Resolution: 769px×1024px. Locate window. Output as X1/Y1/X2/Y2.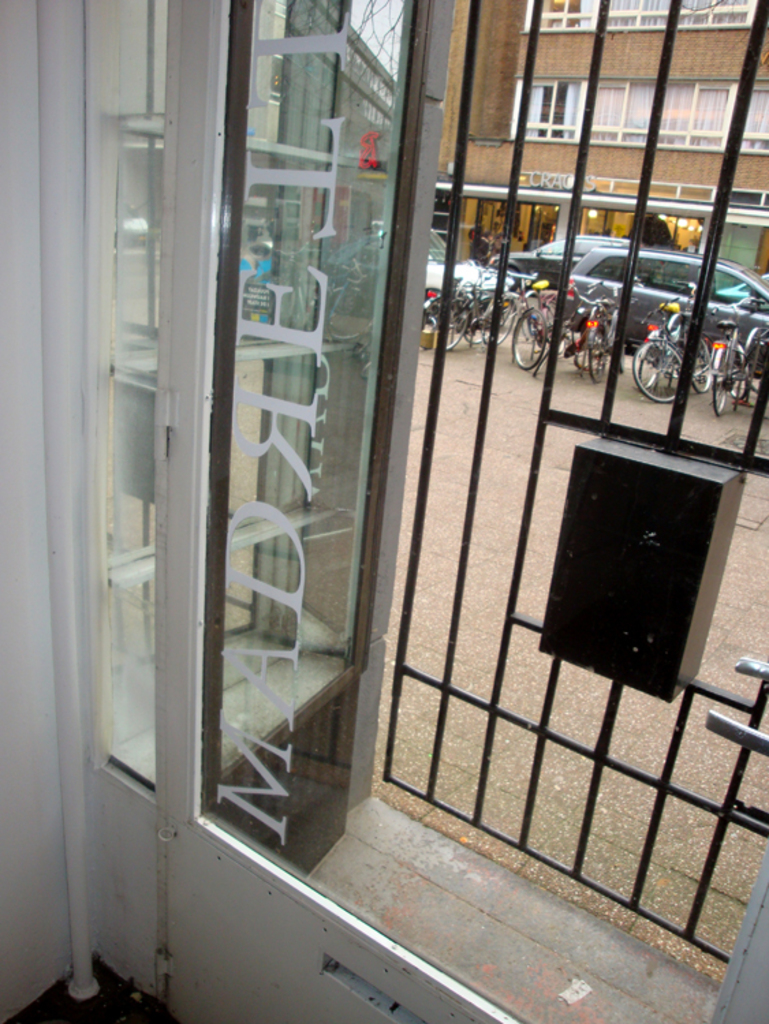
373/0/768/1001.
